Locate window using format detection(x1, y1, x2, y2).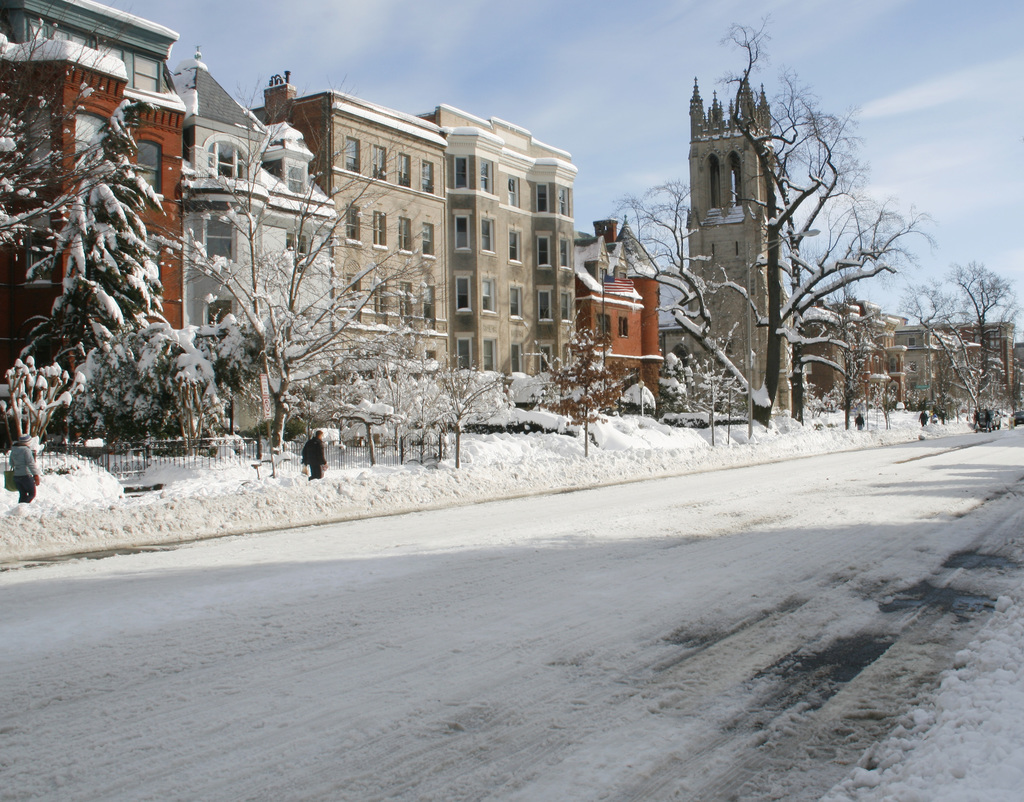
detection(481, 274, 498, 311).
